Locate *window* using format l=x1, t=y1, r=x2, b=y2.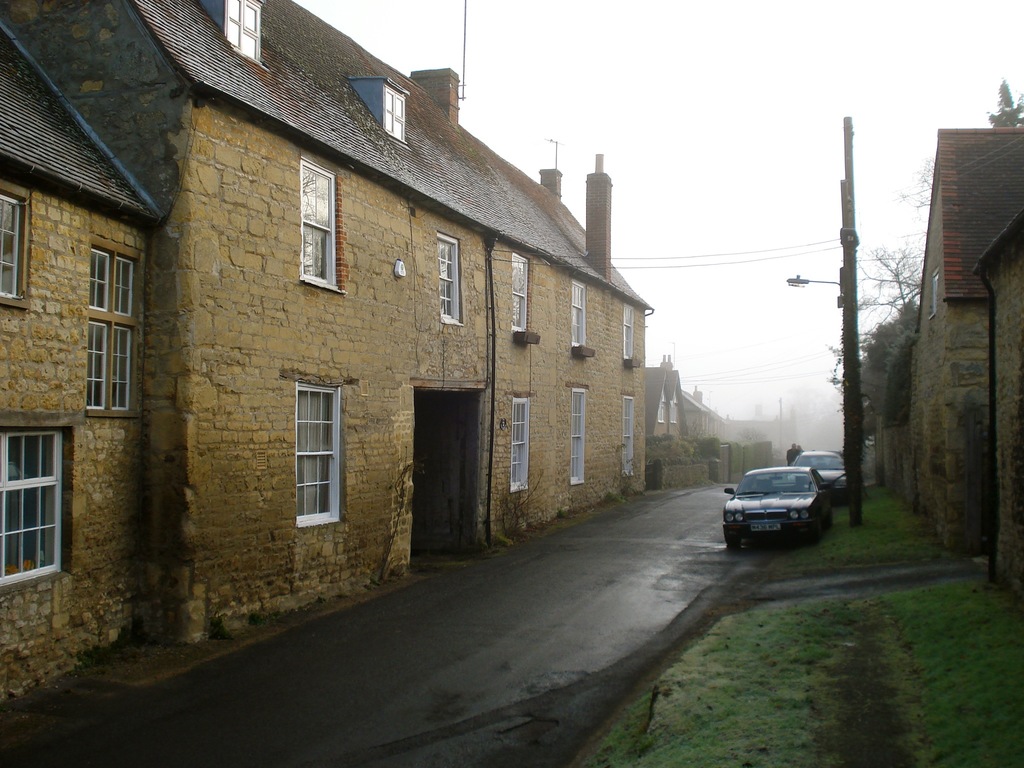
l=0, t=178, r=32, b=311.
